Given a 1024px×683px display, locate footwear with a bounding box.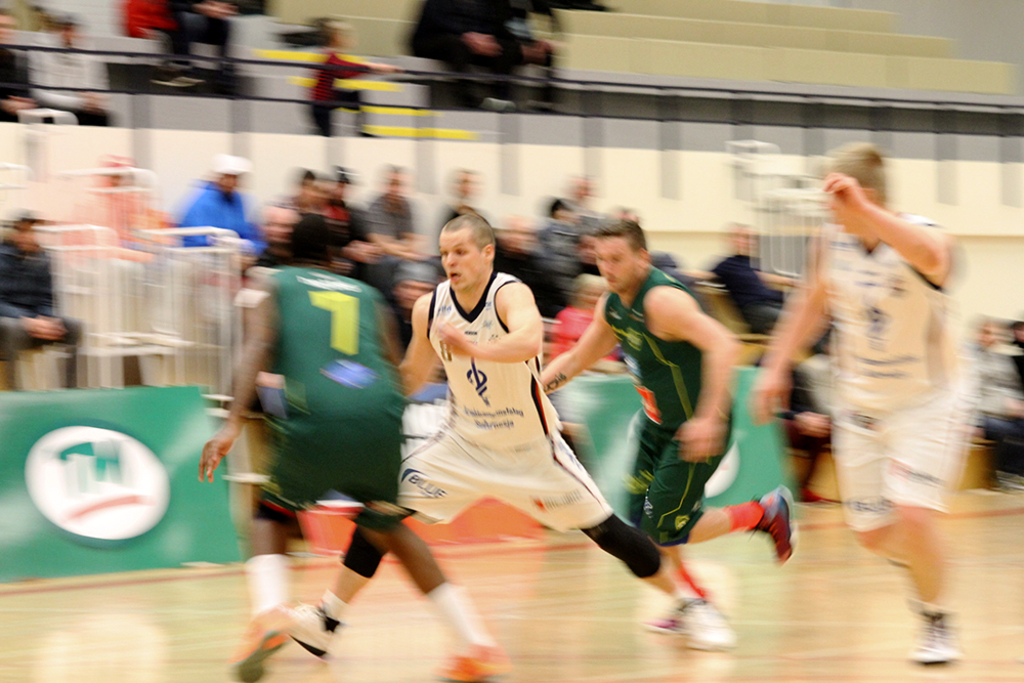
Located: (left=905, top=602, right=956, bottom=665).
